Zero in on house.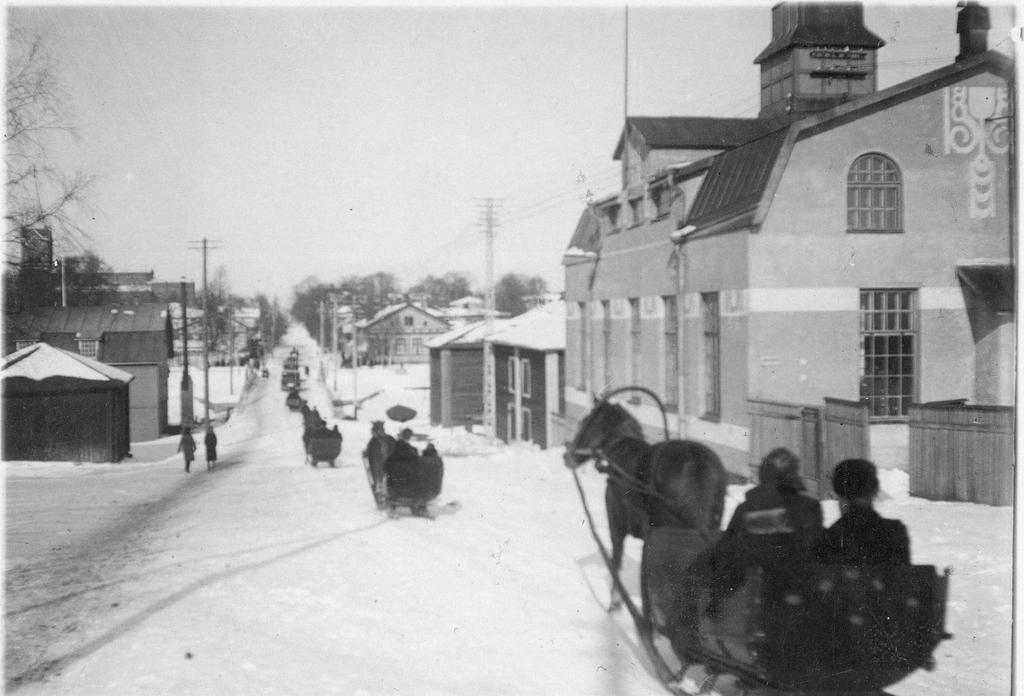
Zeroed in: detection(353, 296, 446, 363).
